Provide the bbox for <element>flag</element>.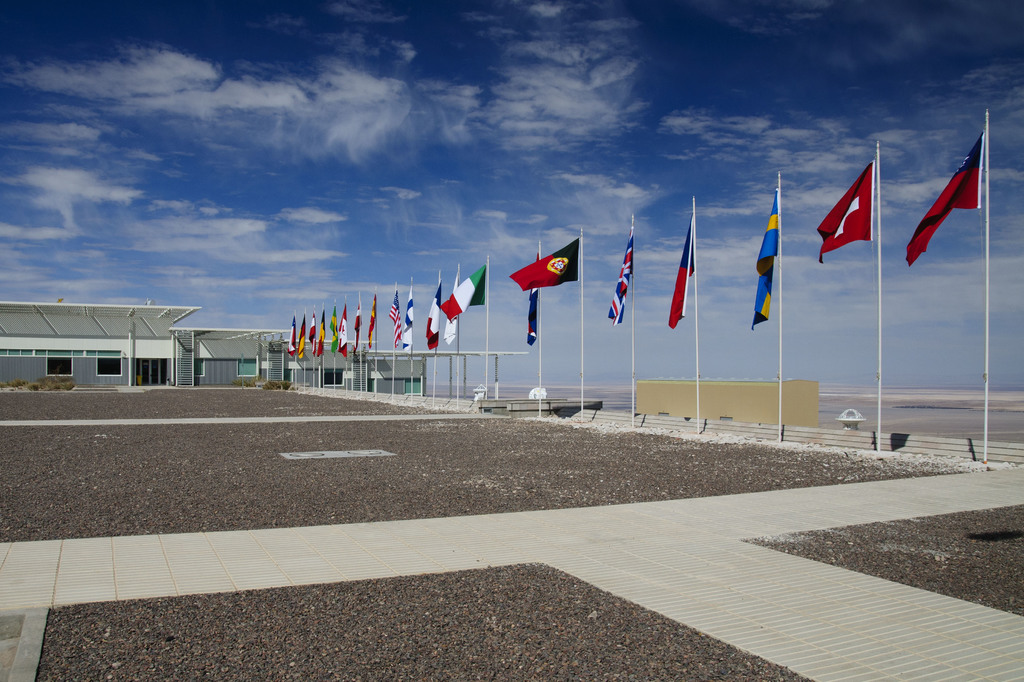
365/291/378/351.
